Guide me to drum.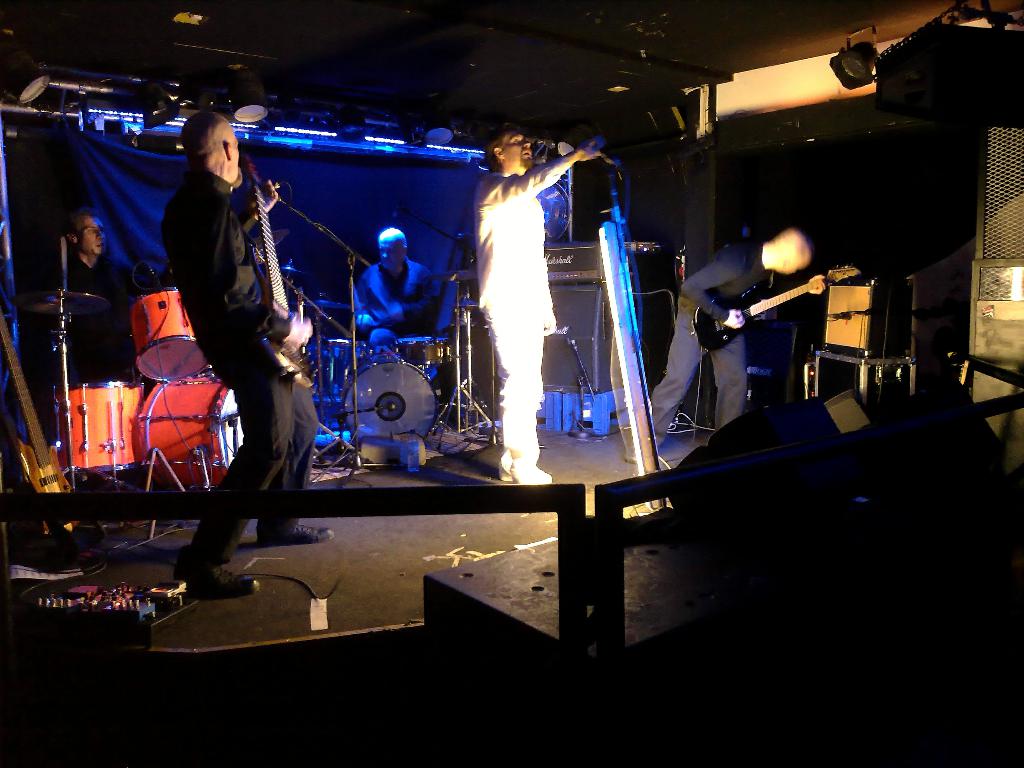
Guidance: box=[341, 358, 436, 435].
